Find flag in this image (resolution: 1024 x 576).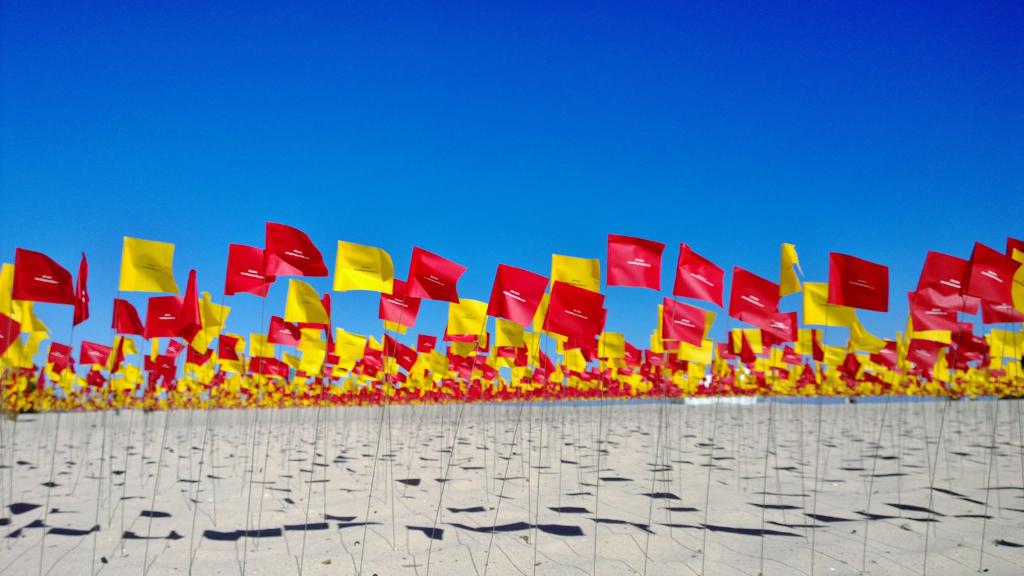
rect(115, 364, 141, 392).
